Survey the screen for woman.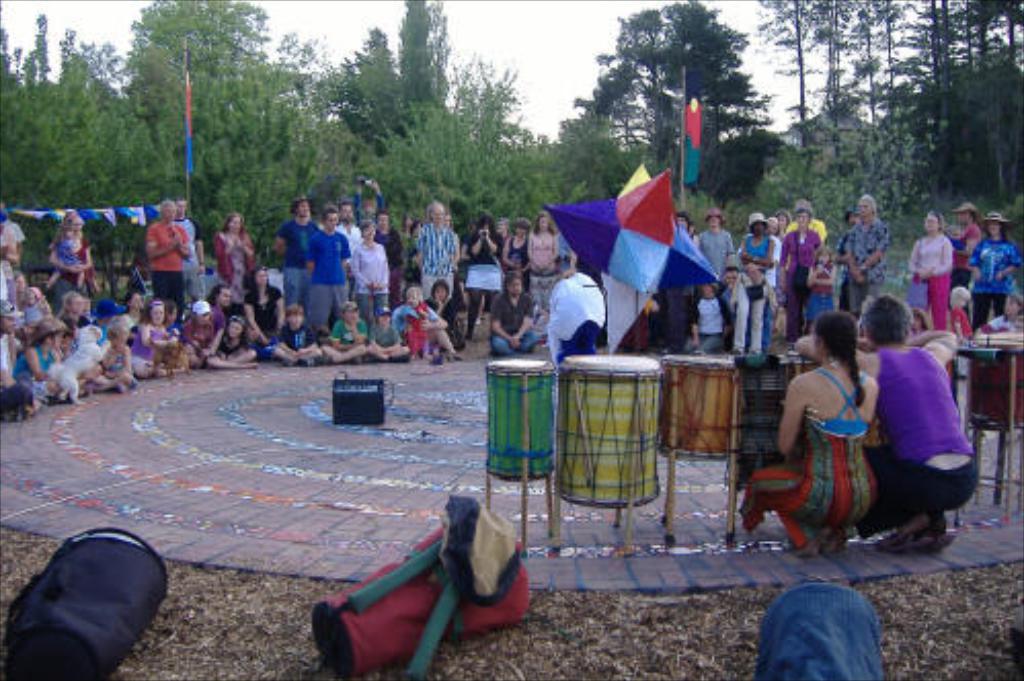
Survey found: bbox(14, 316, 70, 404).
